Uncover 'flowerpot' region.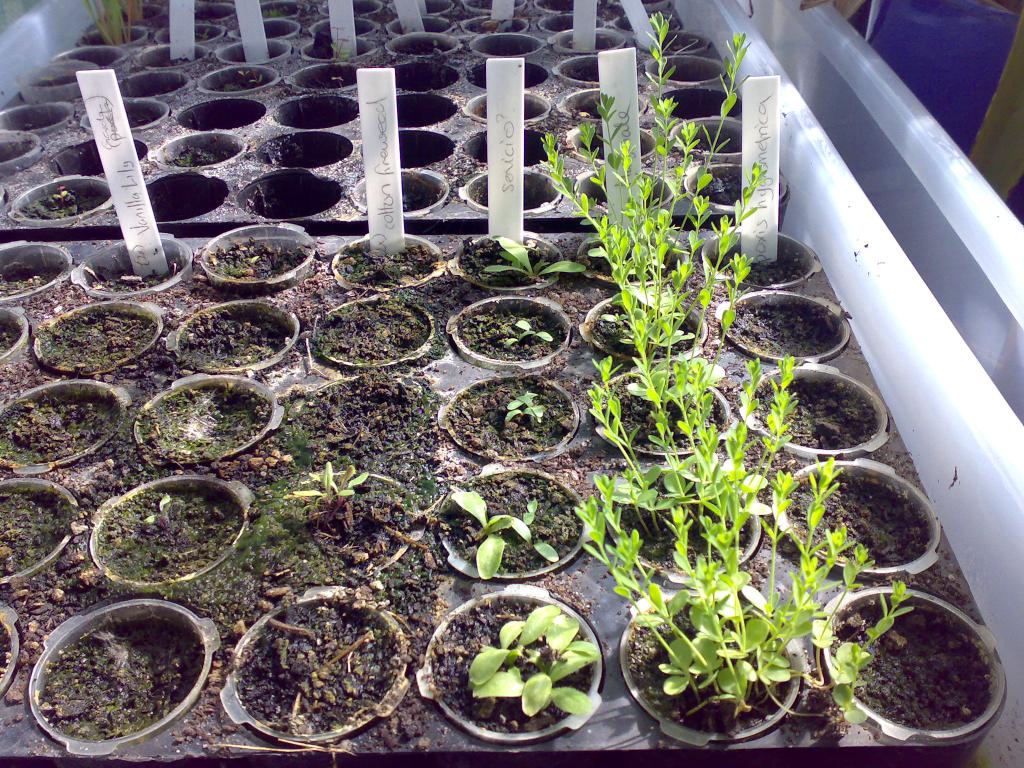
Uncovered: 444/226/570/295.
